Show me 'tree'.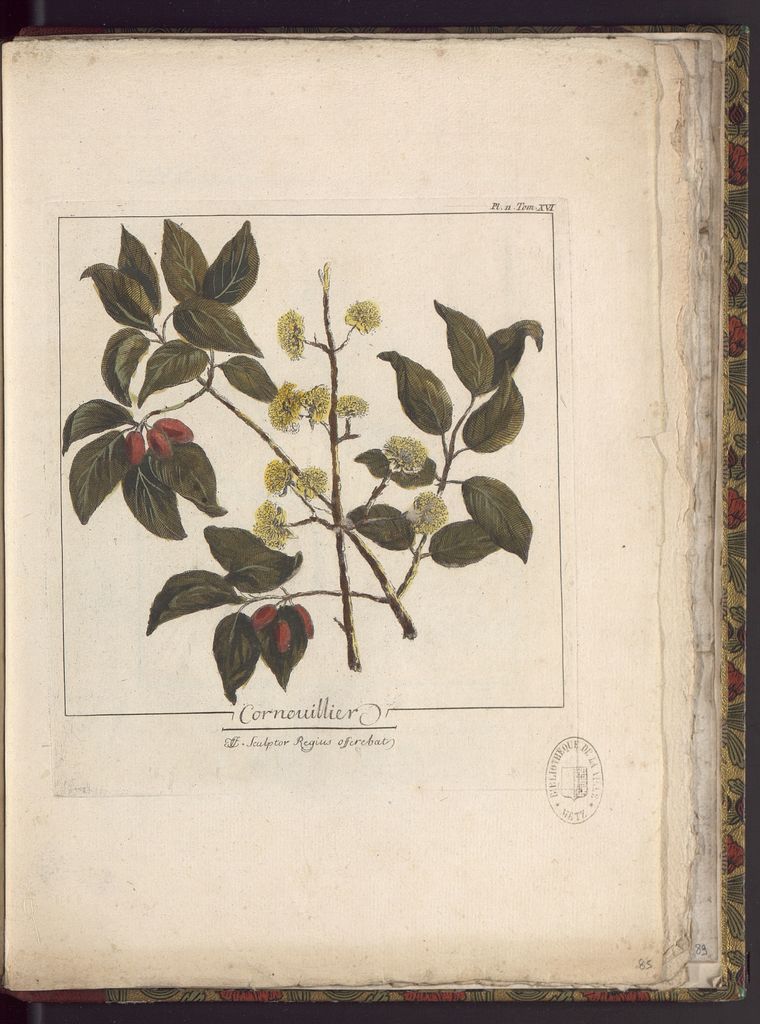
'tree' is here: bbox(35, 204, 560, 690).
